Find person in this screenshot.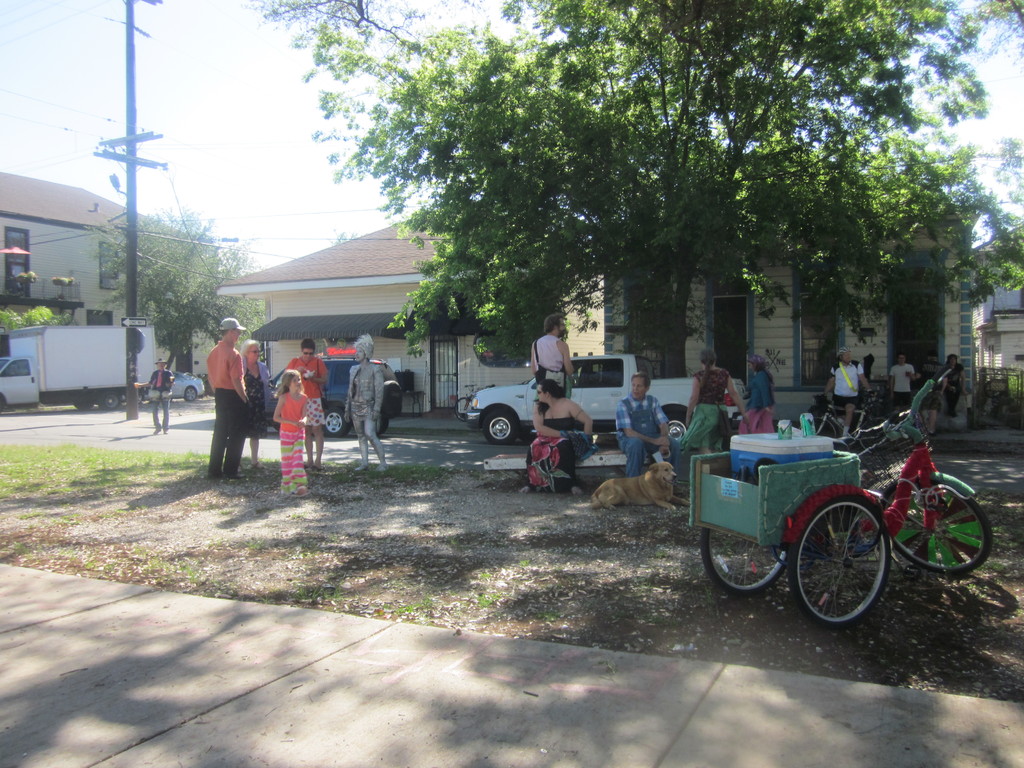
The bounding box for person is box(132, 358, 175, 435).
